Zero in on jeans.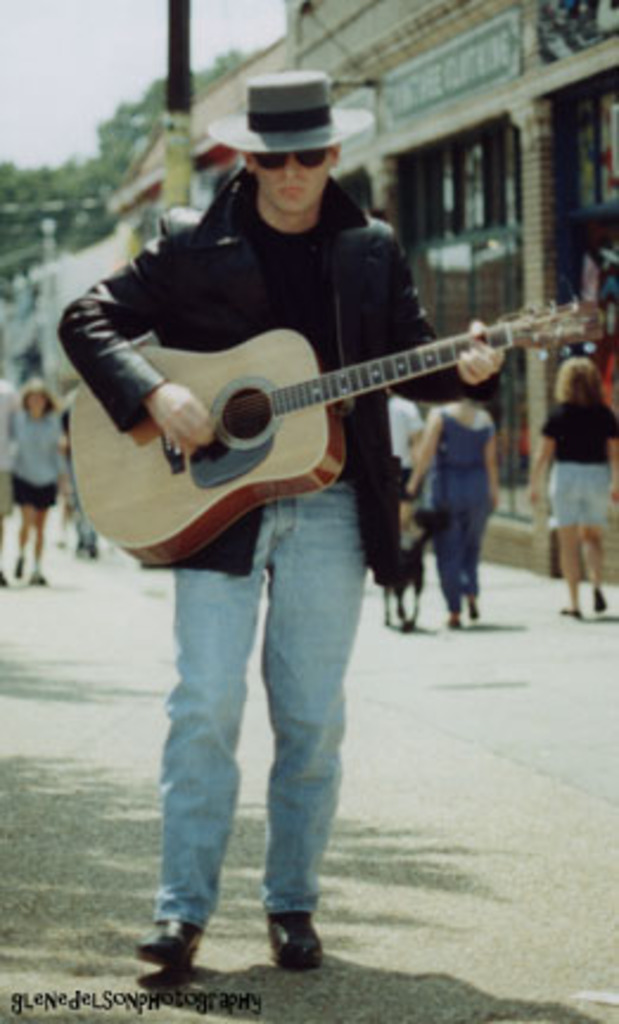
Zeroed in: bbox(425, 512, 498, 607).
